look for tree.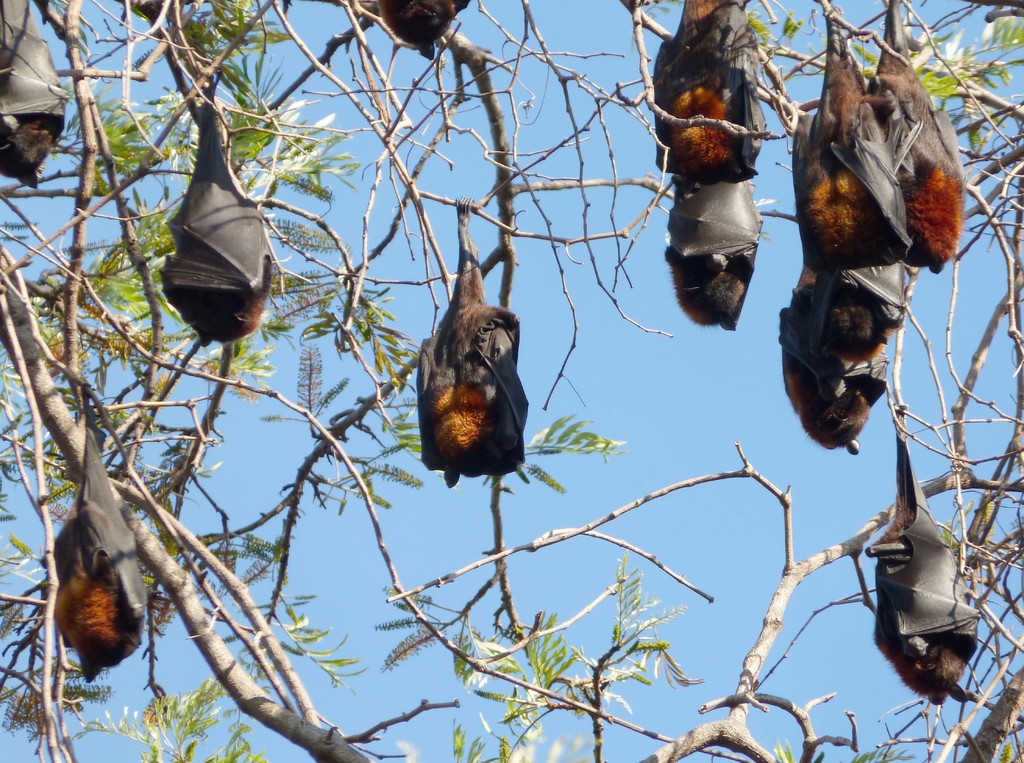
Found: bbox=[716, 0, 1006, 476].
